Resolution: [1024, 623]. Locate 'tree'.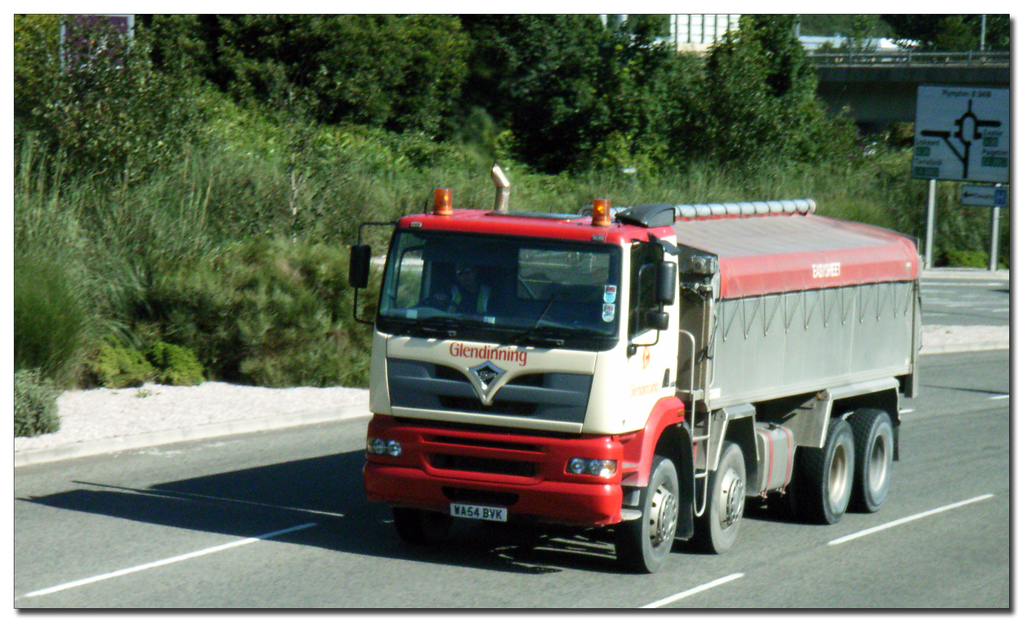
x1=891 y1=11 x2=1012 y2=56.
